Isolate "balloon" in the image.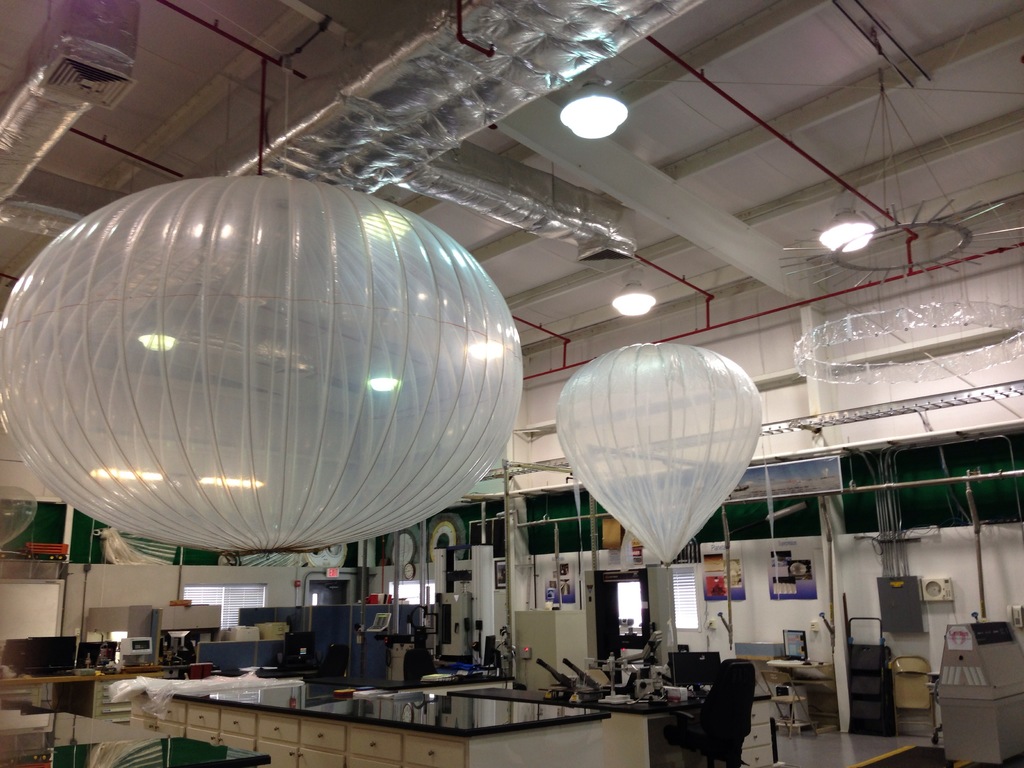
Isolated region: {"x1": 558, "y1": 348, "x2": 759, "y2": 566}.
